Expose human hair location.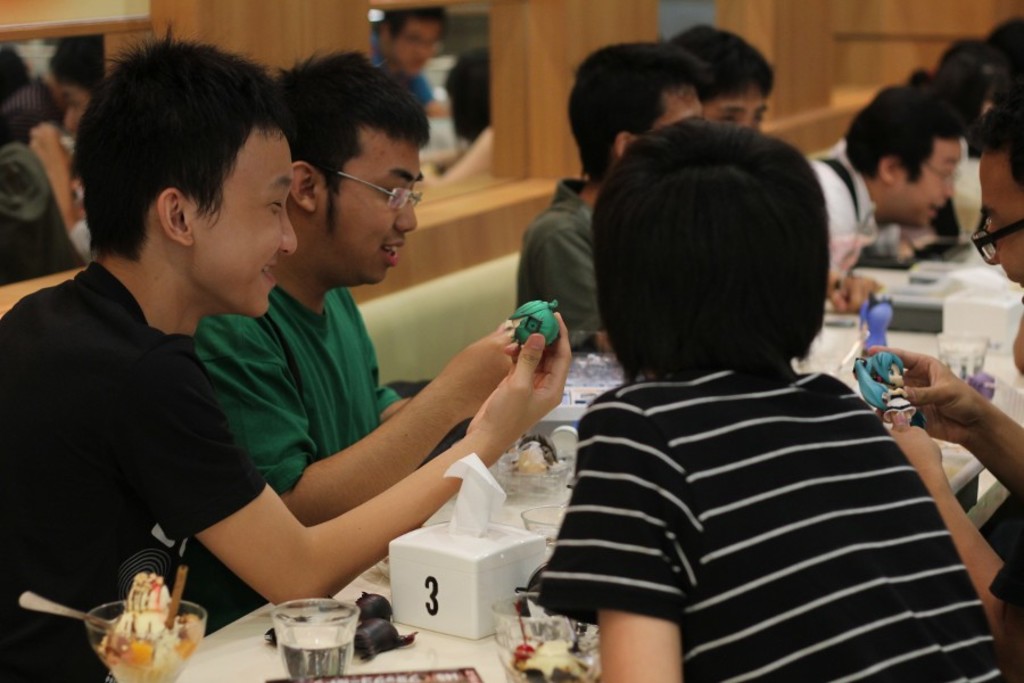
Exposed at 71/20/296/265.
